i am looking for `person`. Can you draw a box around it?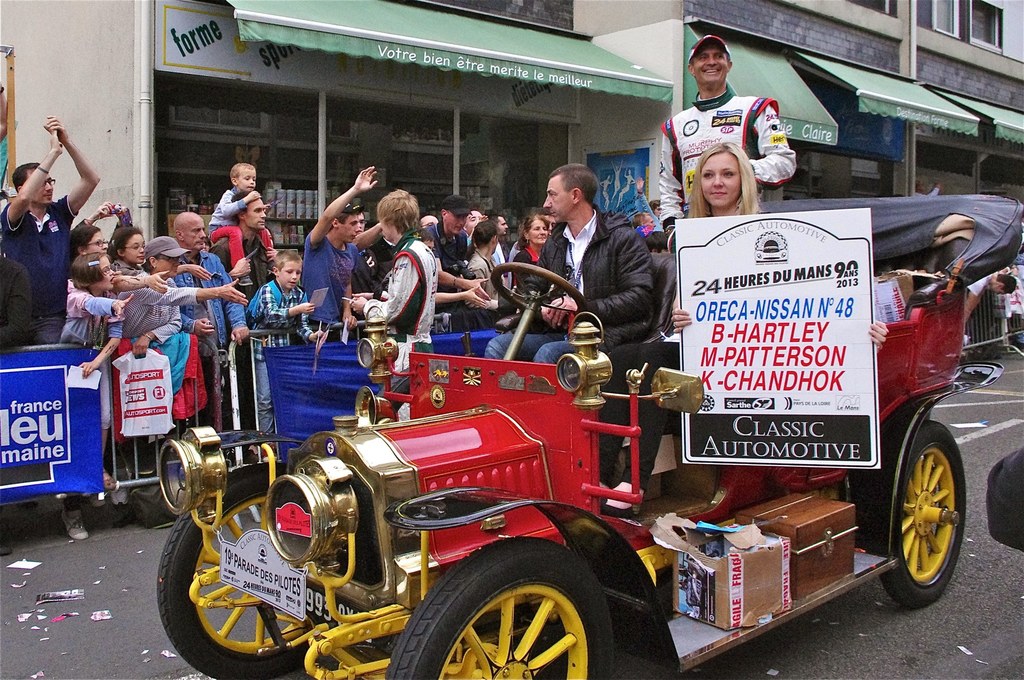
Sure, the bounding box is (657, 33, 795, 243).
